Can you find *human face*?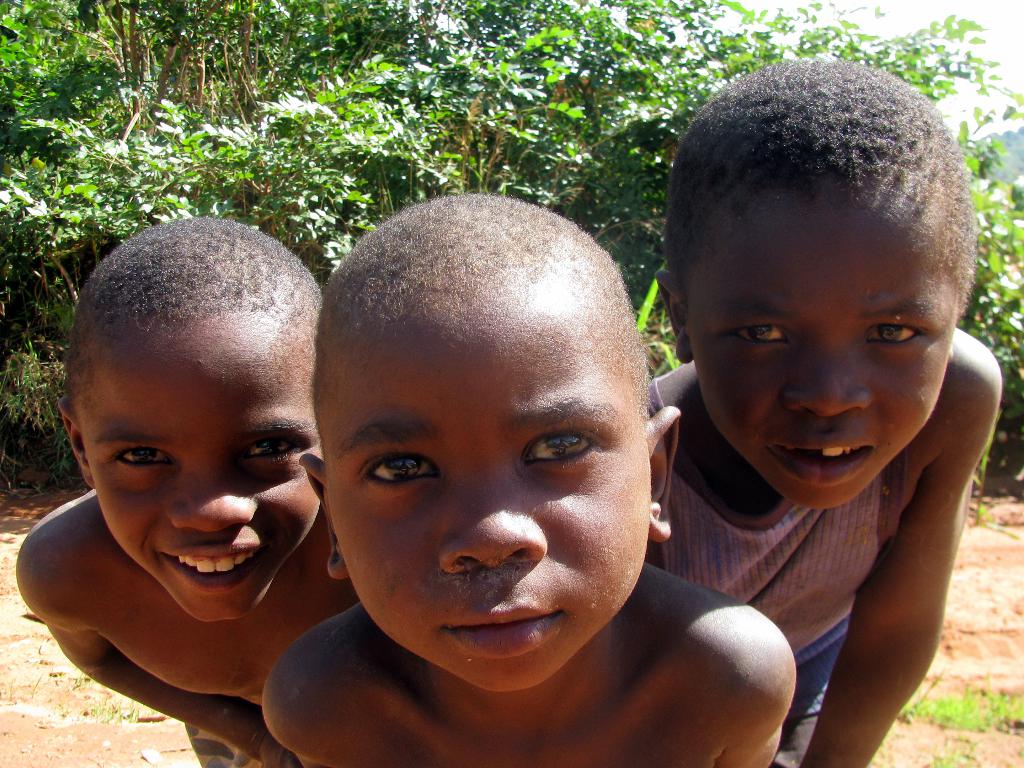
Yes, bounding box: 687, 196, 958, 510.
